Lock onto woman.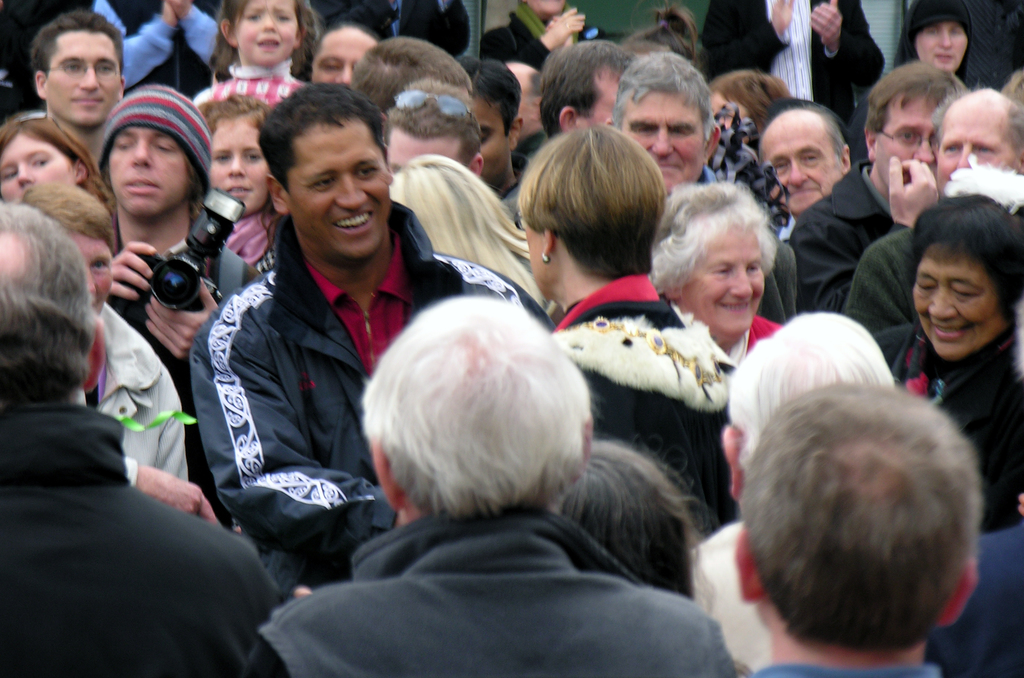
Locked: {"x1": 518, "y1": 121, "x2": 749, "y2": 531}.
